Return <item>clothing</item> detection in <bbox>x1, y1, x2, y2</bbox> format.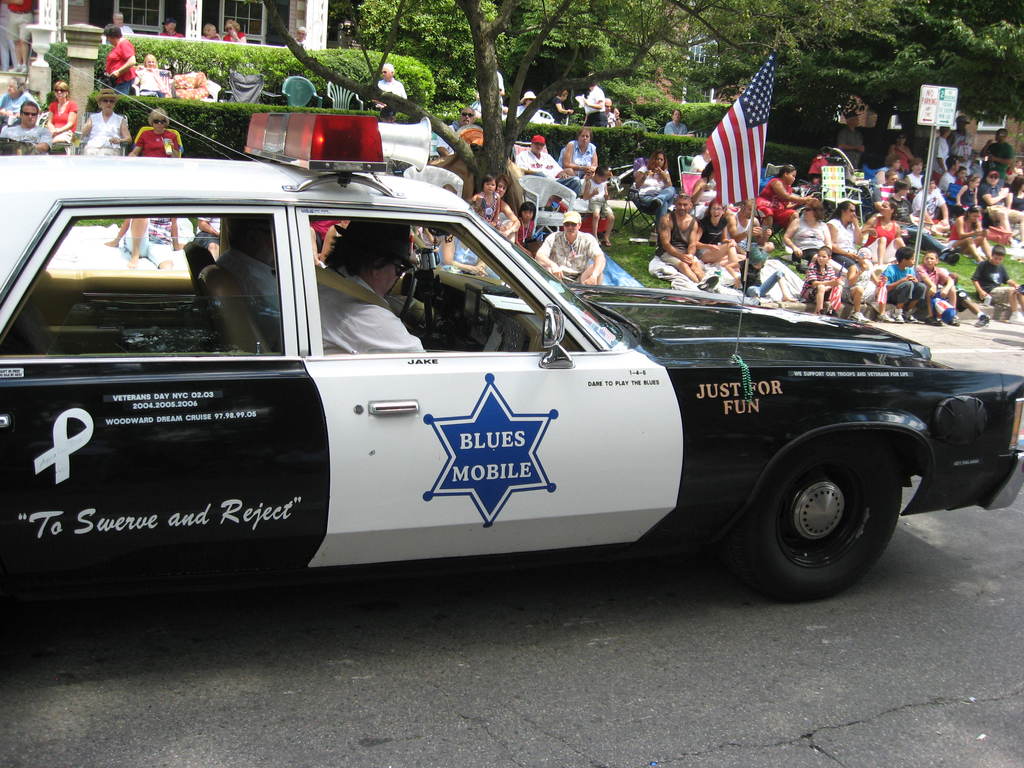
<bbox>6, 0, 35, 37</bbox>.
